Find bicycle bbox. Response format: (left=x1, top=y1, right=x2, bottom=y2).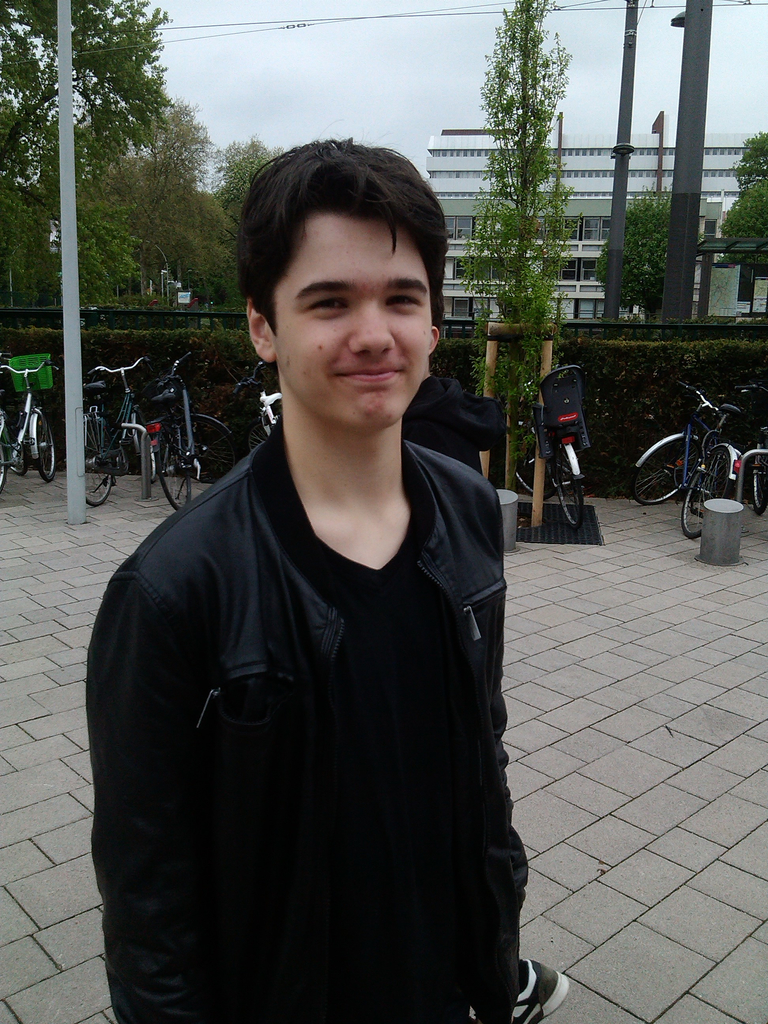
(left=730, top=383, right=767, bottom=515).
